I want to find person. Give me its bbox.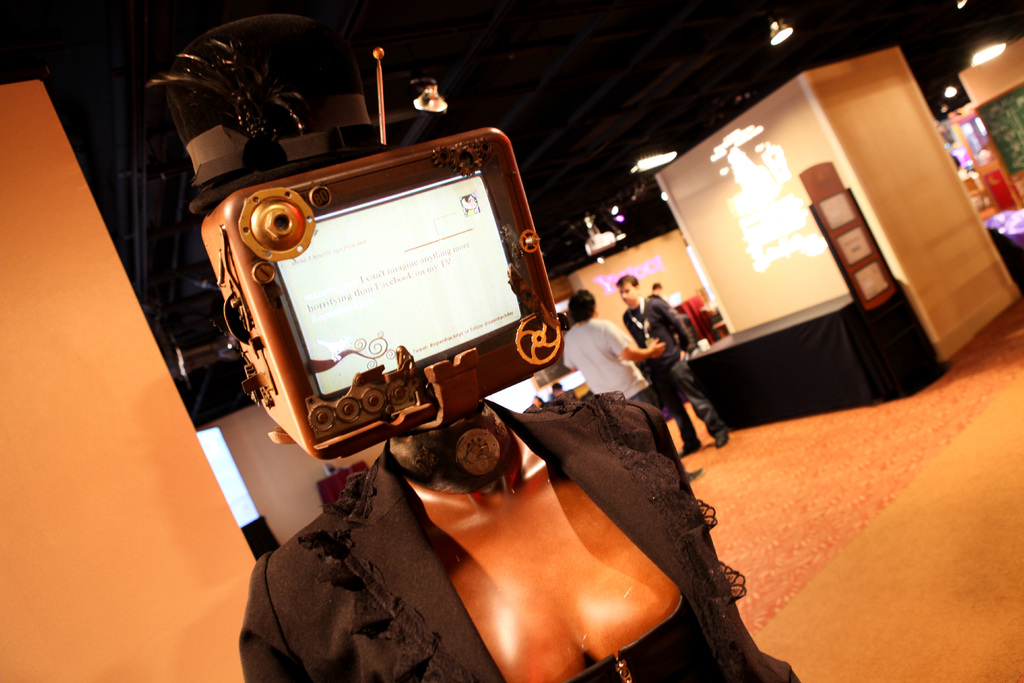
[x1=554, y1=288, x2=703, y2=480].
